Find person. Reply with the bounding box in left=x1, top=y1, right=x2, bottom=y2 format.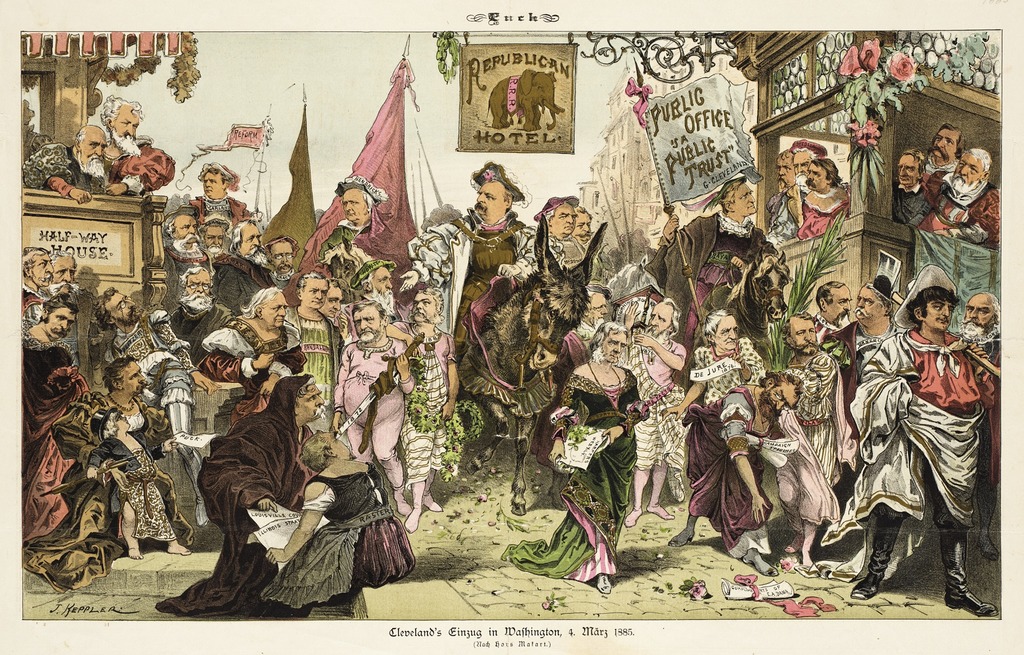
left=18, top=122, right=114, bottom=203.
